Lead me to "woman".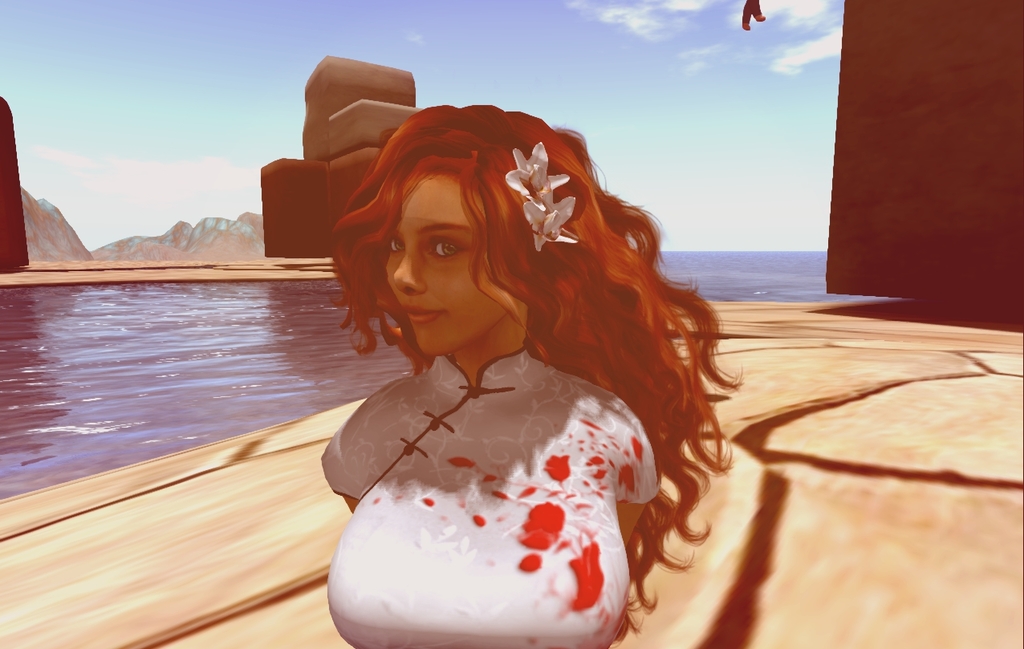
Lead to rect(312, 97, 745, 648).
